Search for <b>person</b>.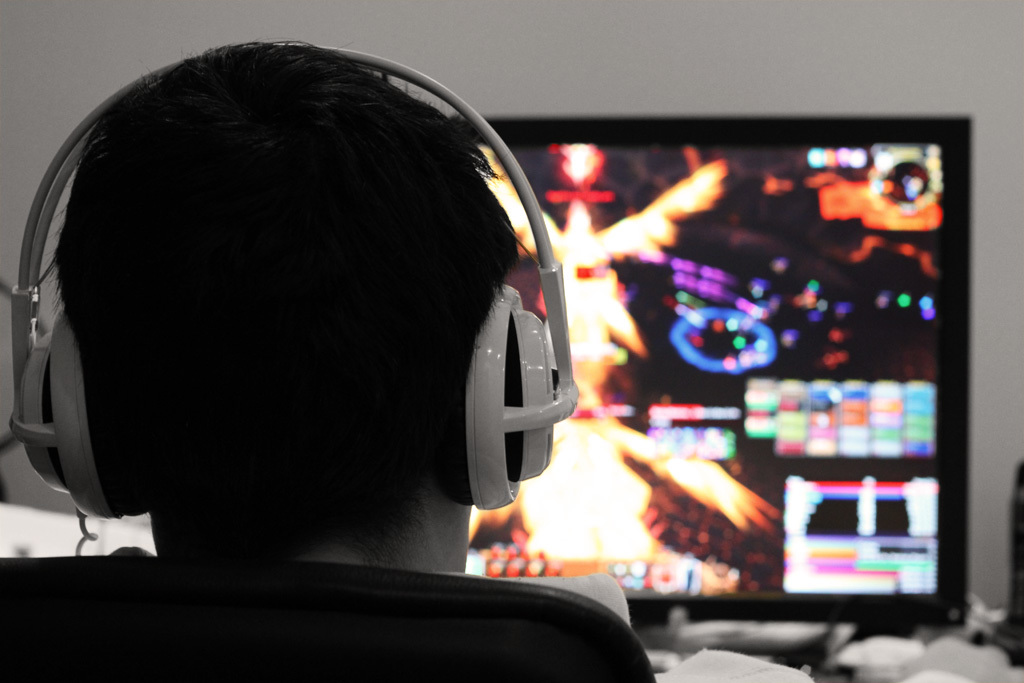
Found at crop(0, 34, 667, 682).
